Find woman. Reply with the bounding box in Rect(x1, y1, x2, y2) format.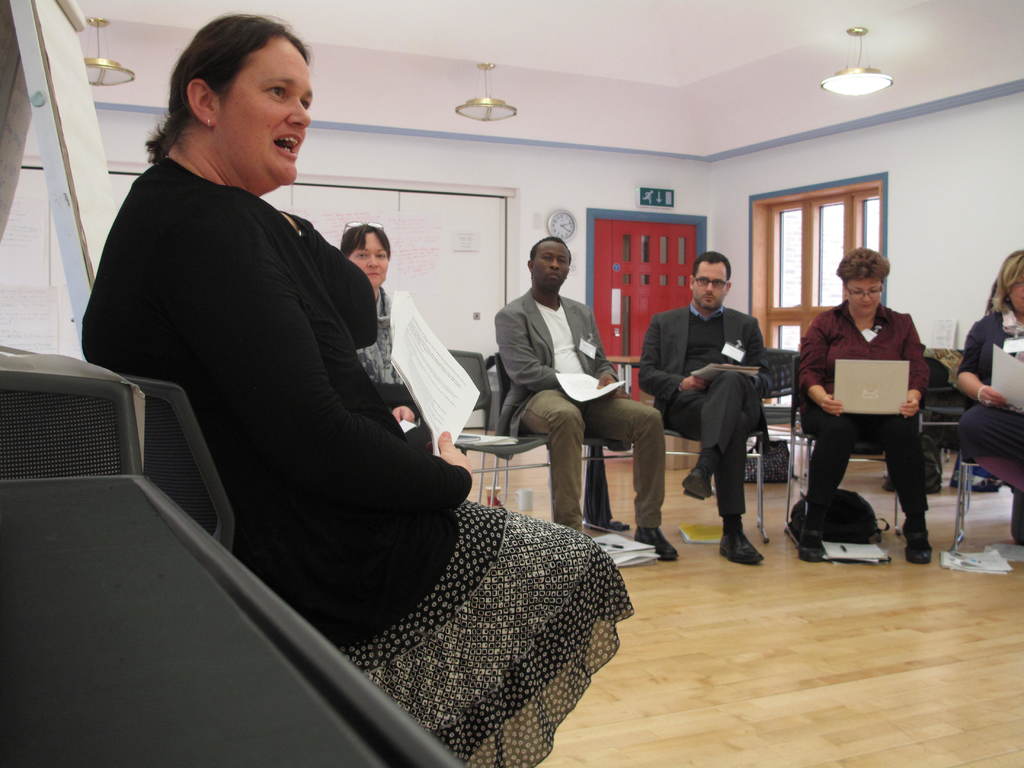
Rect(796, 247, 941, 573).
